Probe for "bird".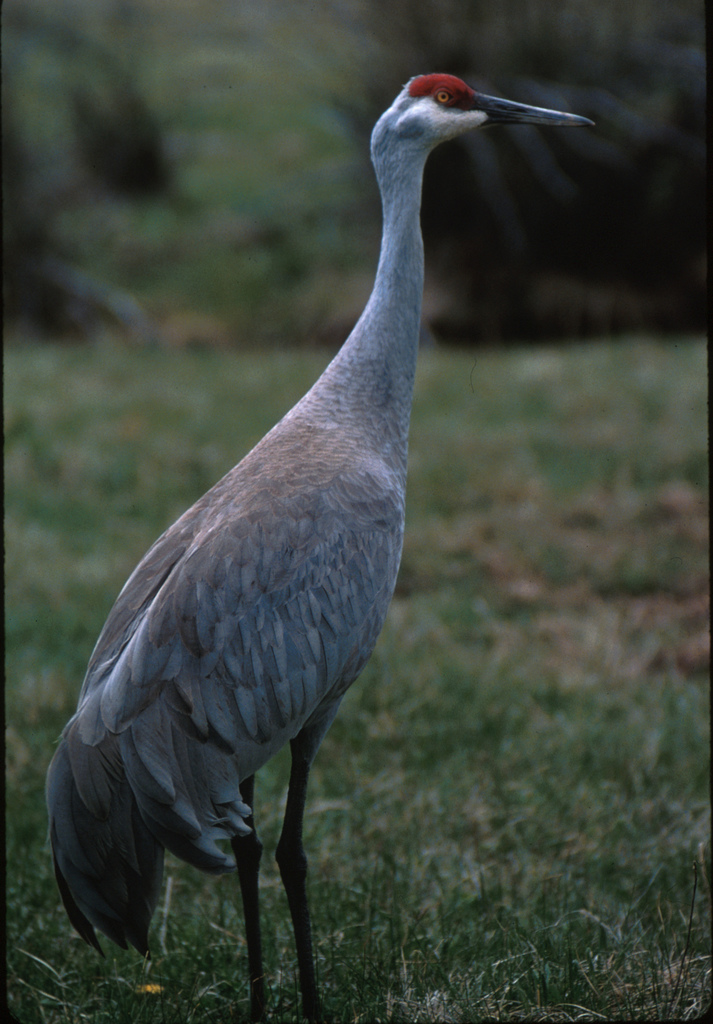
Probe result: 40:78:602:996.
